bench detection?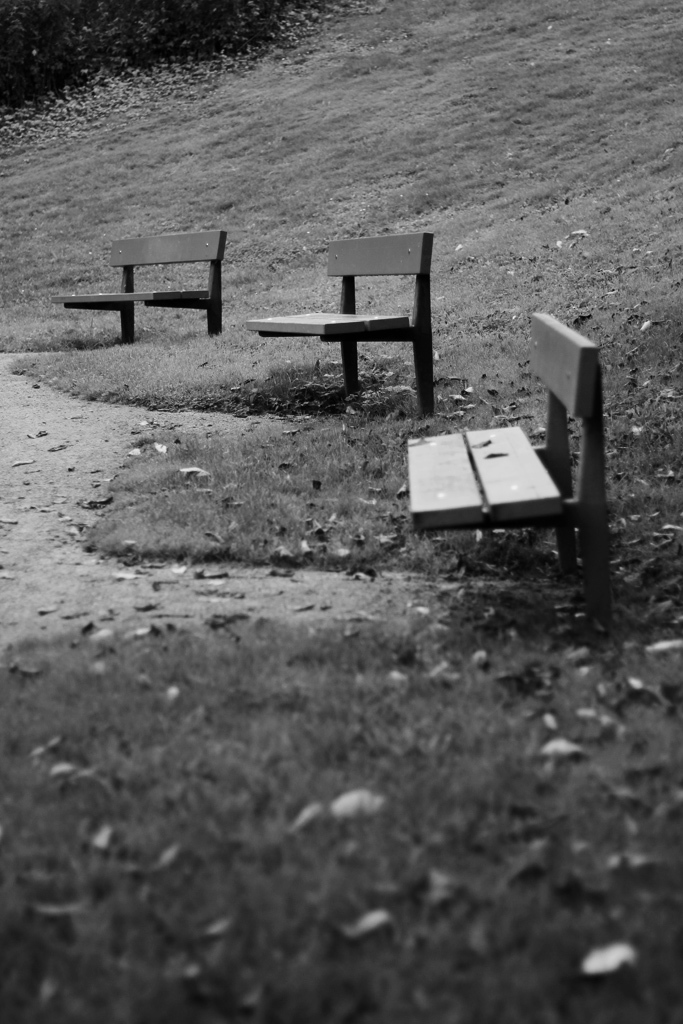
[x1=63, y1=230, x2=227, y2=349]
